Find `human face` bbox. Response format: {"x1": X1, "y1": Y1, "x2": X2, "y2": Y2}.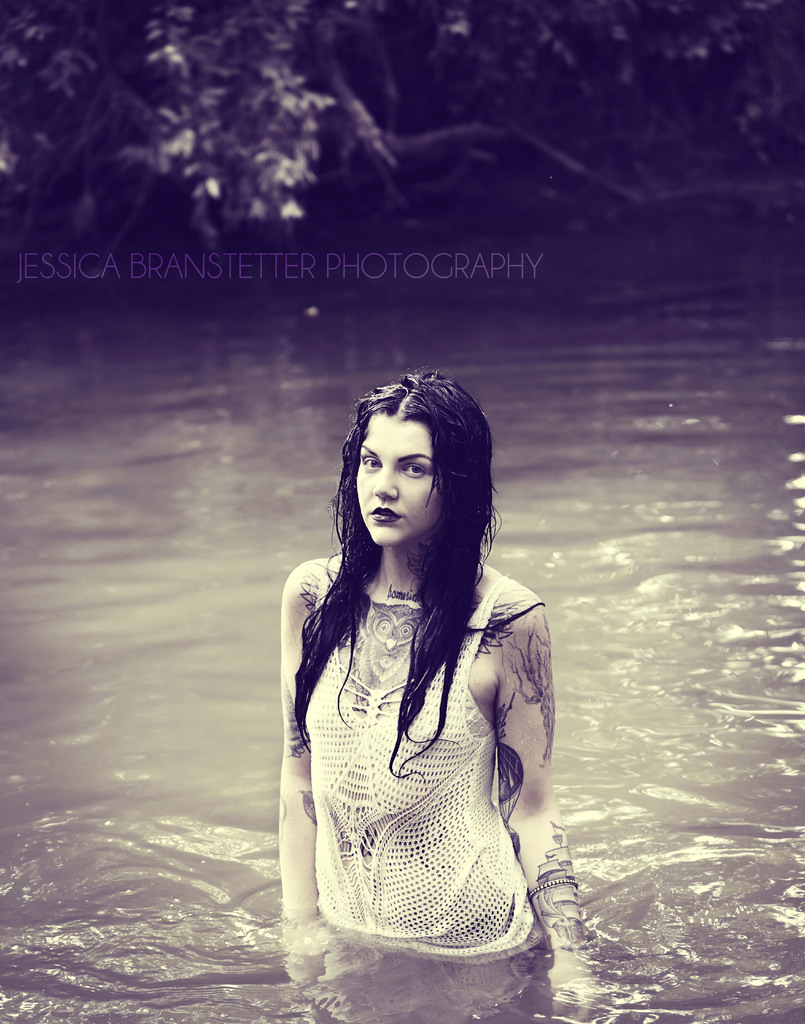
{"x1": 357, "y1": 413, "x2": 443, "y2": 545}.
